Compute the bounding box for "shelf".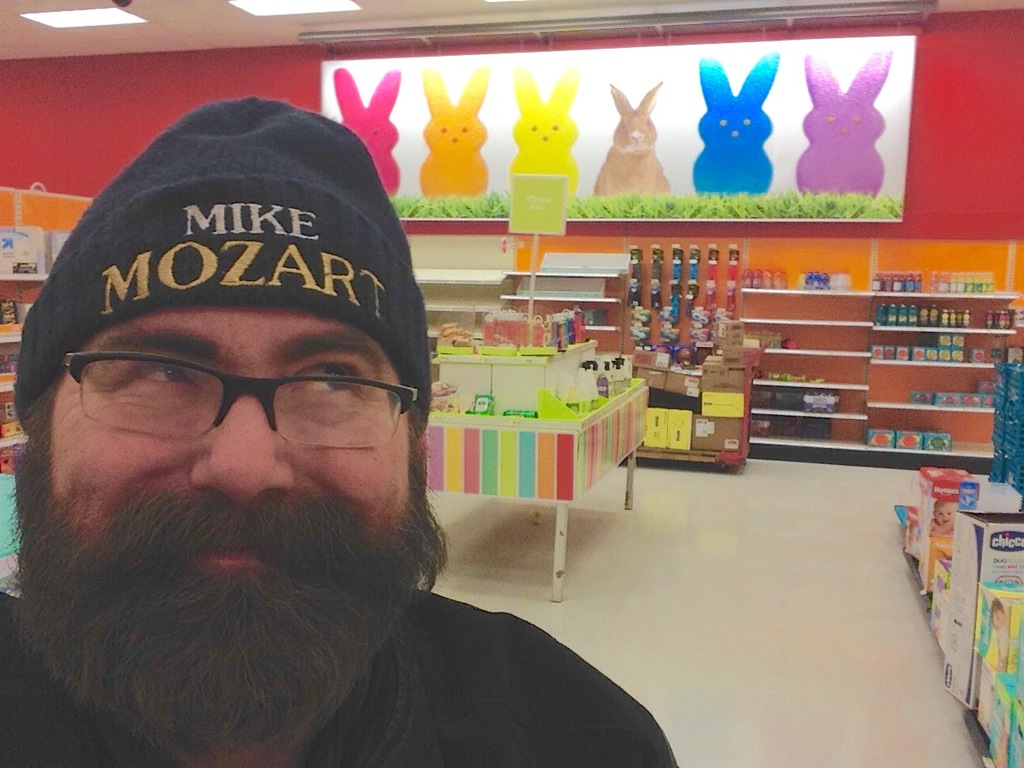
x1=0 y1=187 x2=55 y2=474.
